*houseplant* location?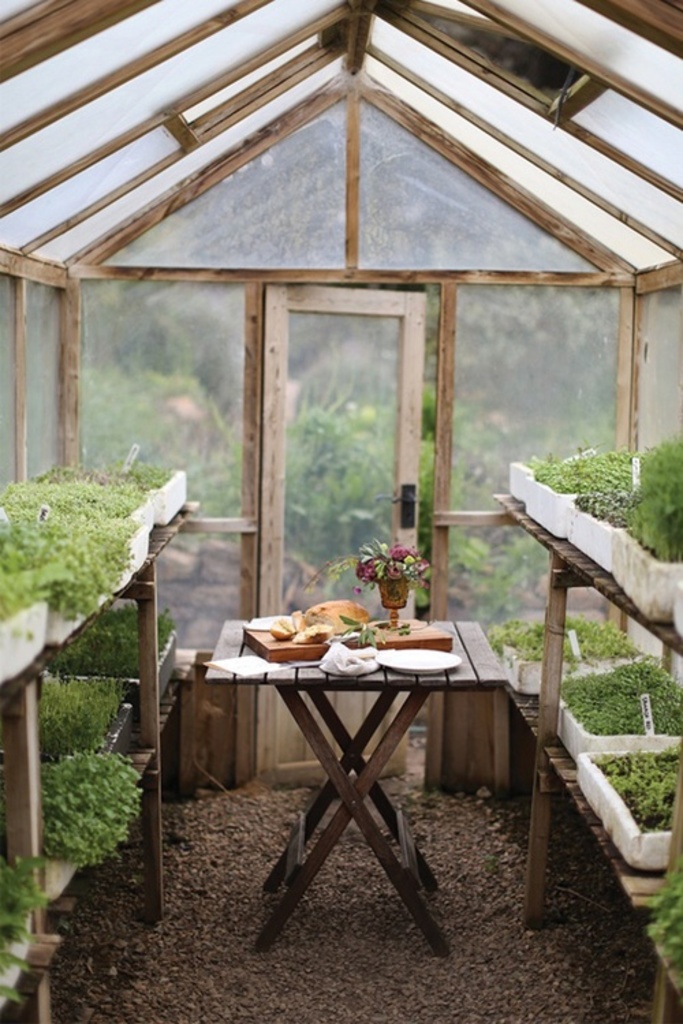
322/527/438/624
